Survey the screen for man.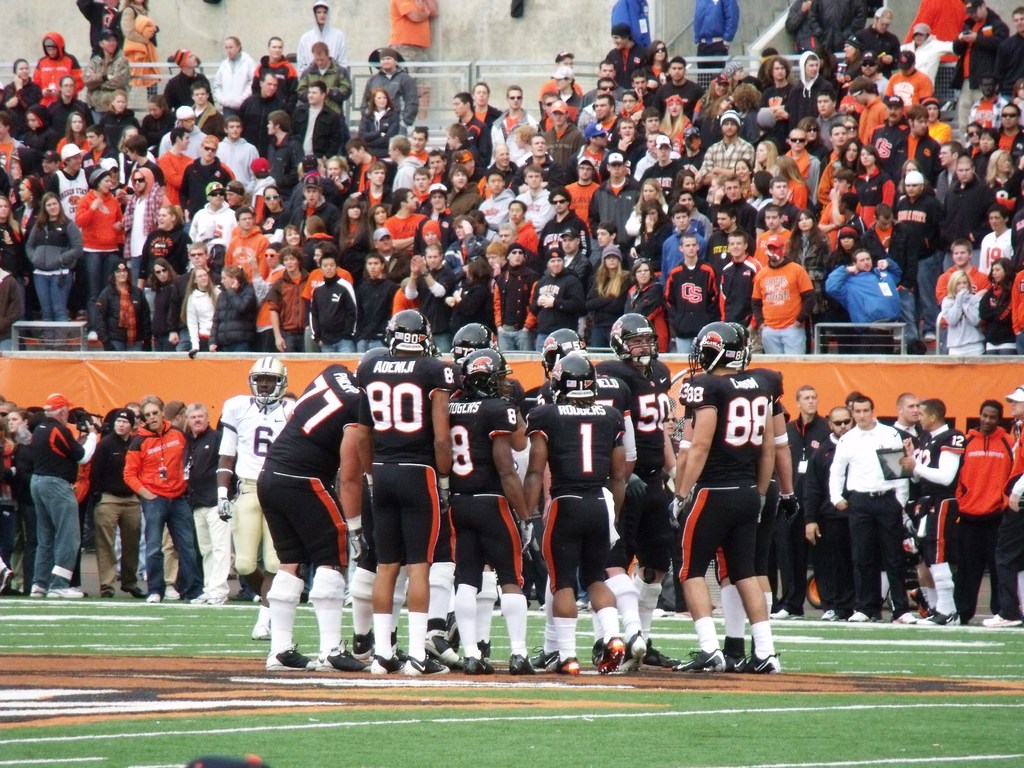
Survey found: [977,208,1008,270].
